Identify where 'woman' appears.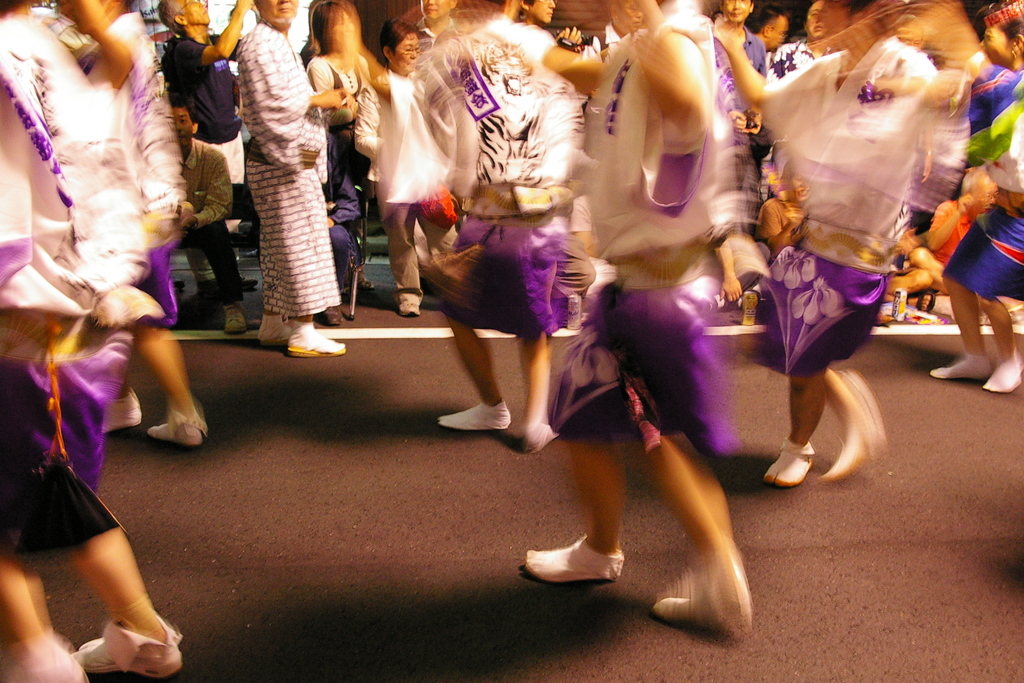
Appears at 925/0/1023/398.
